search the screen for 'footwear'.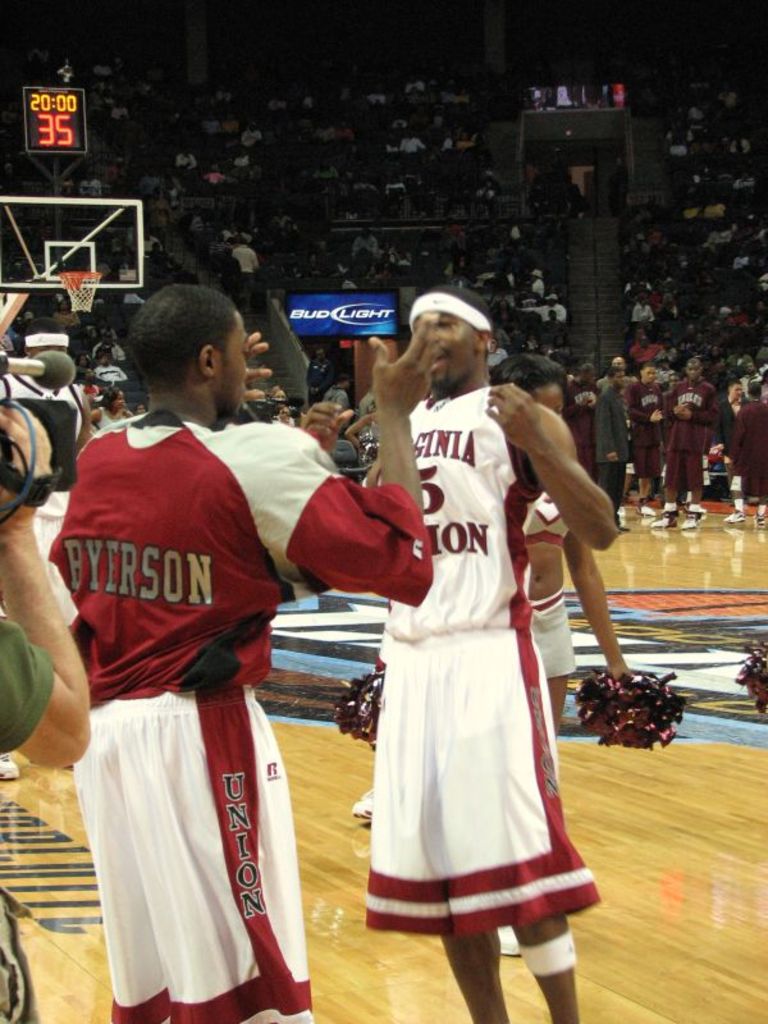
Found at l=652, t=515, r=676, b=532.
